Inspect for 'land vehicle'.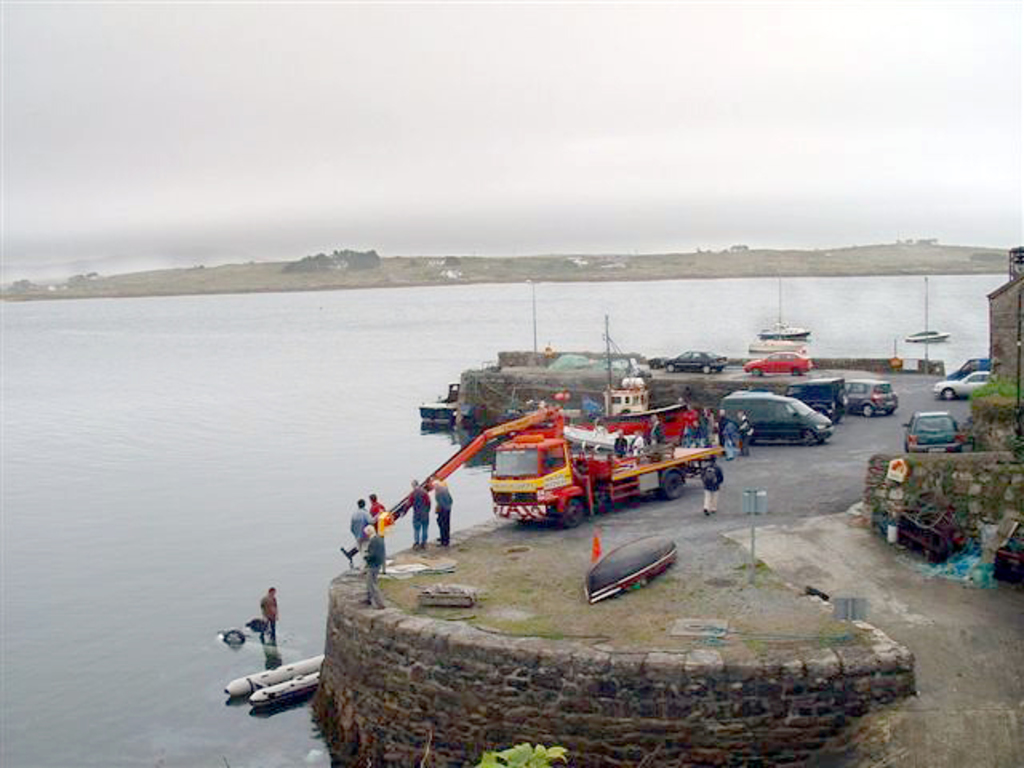
Inspection: <box>843,376,902,421</box>.
